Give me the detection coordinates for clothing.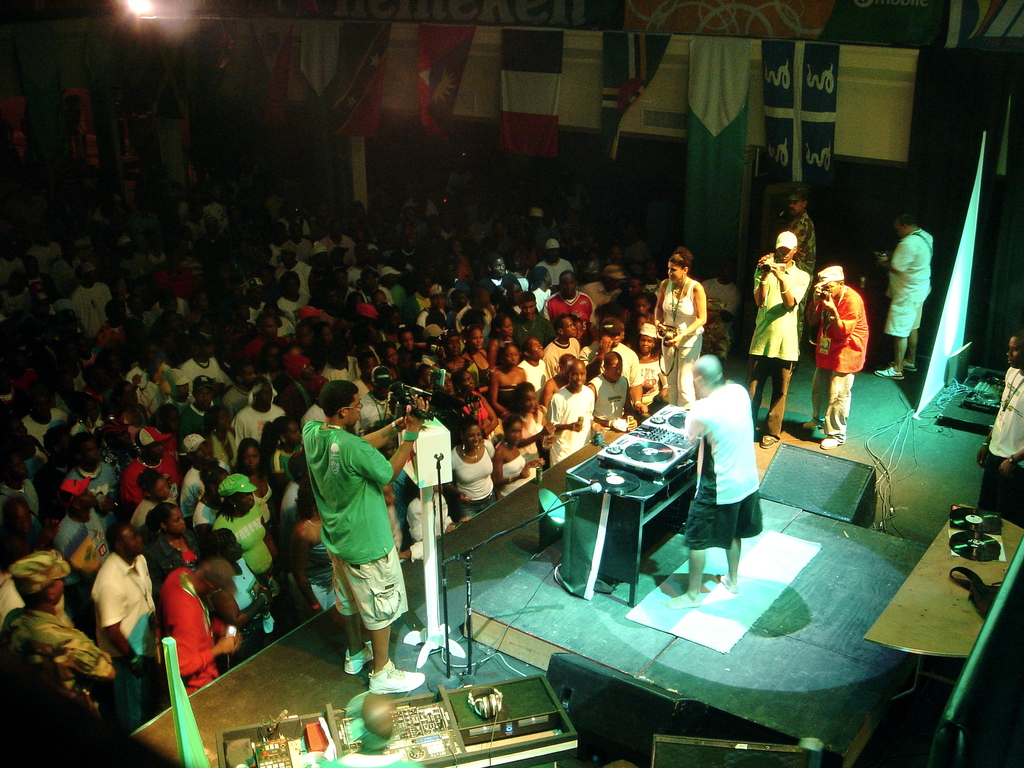
{"left": 812, "top": 285, "right": 874, "bottom": 372}.
